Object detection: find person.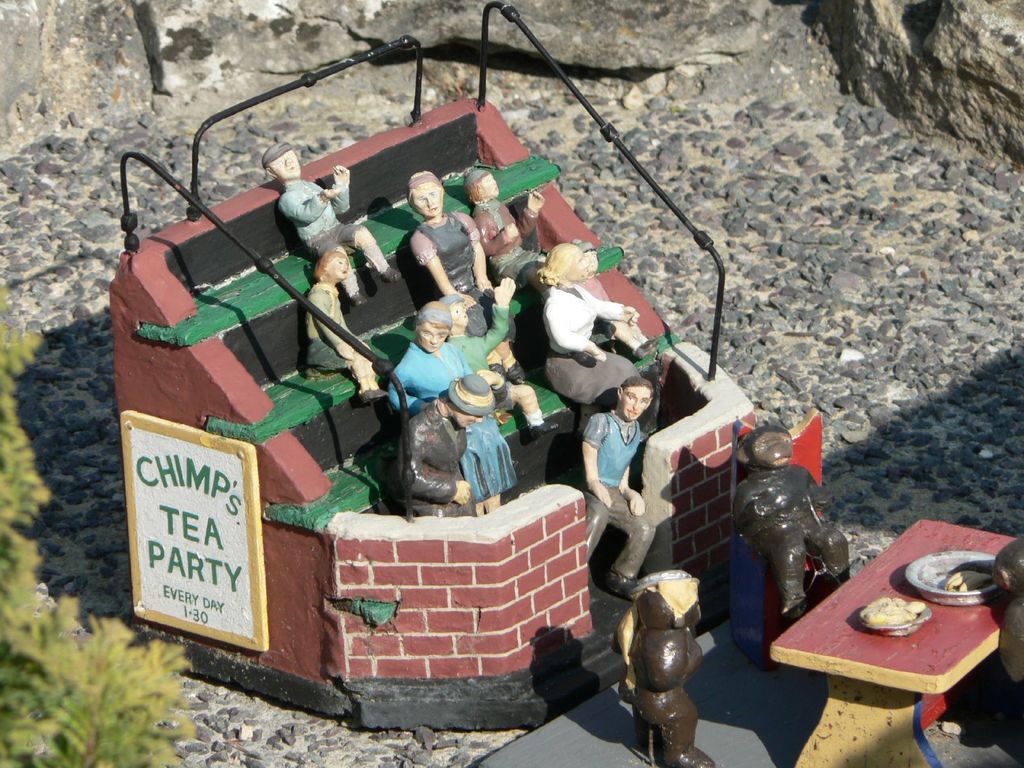
578:240:660:362.
